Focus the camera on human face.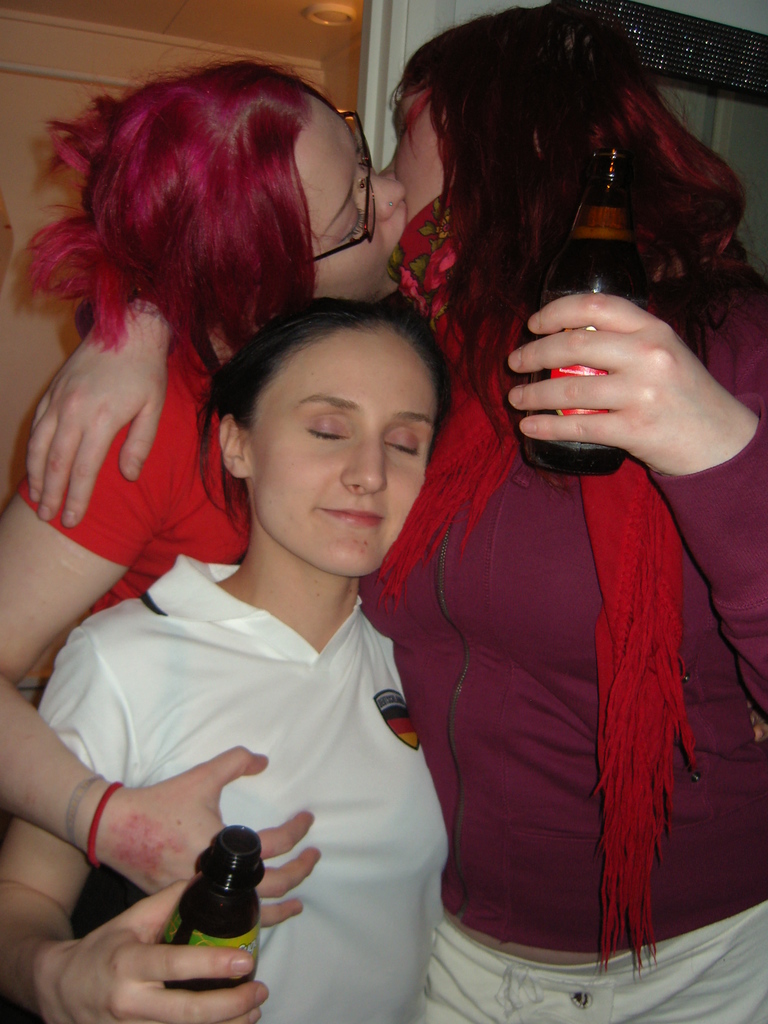
Focus region: 377 70 465 310.
